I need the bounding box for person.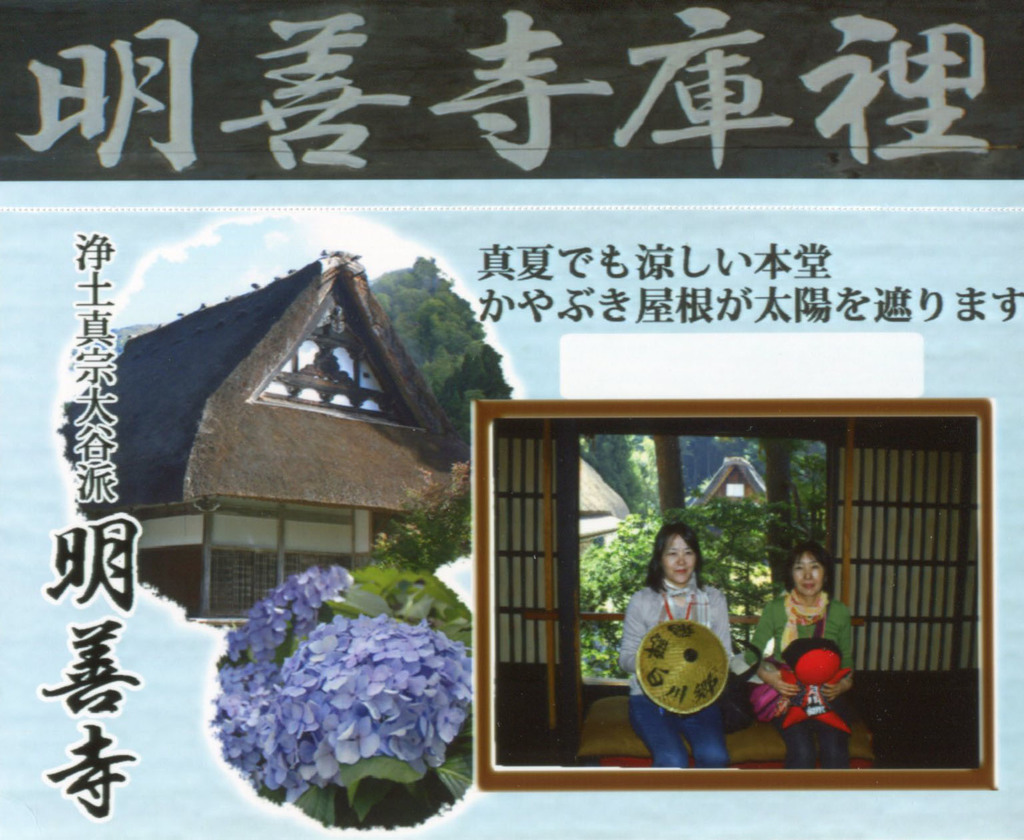
Here it is: region(611, 528, 742, 770).
